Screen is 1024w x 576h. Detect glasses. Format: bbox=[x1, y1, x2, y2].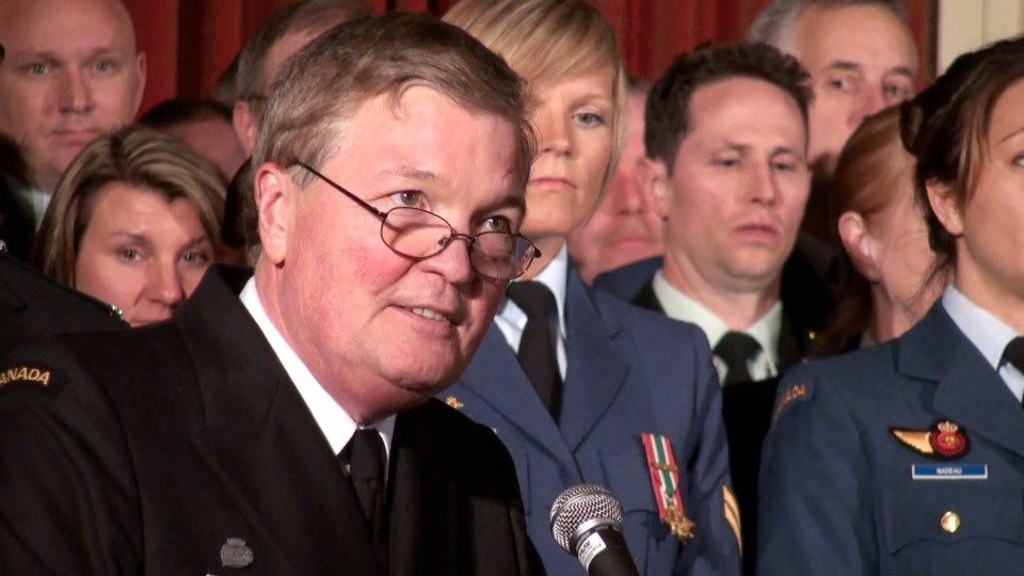
bbox=[316, 186, 533, 259].
